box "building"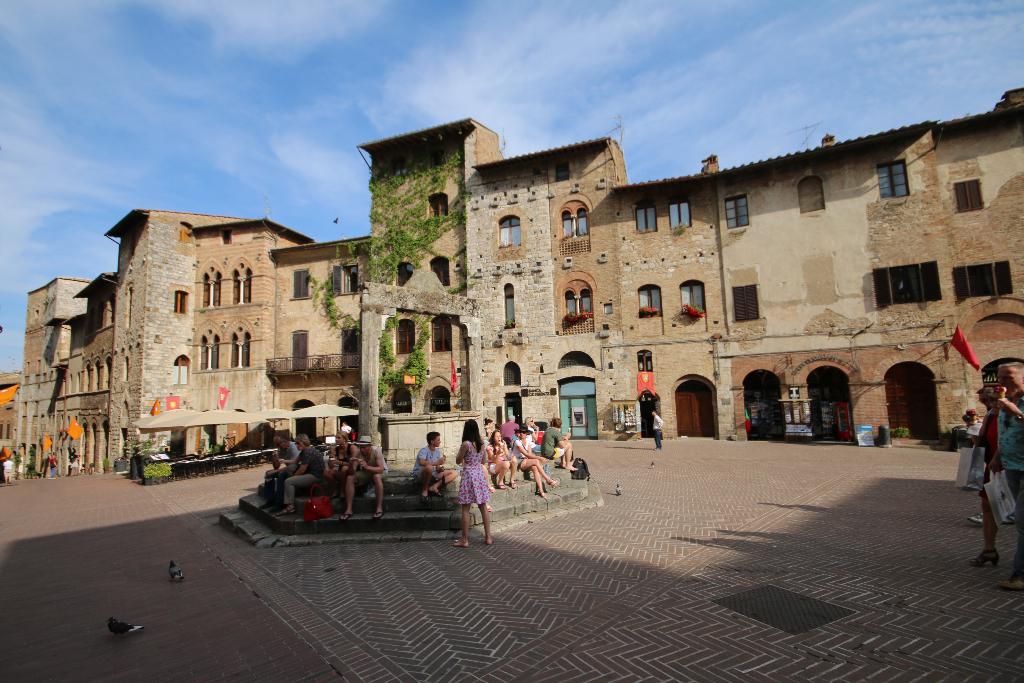
bbox=[612, 119, 954, 445]
